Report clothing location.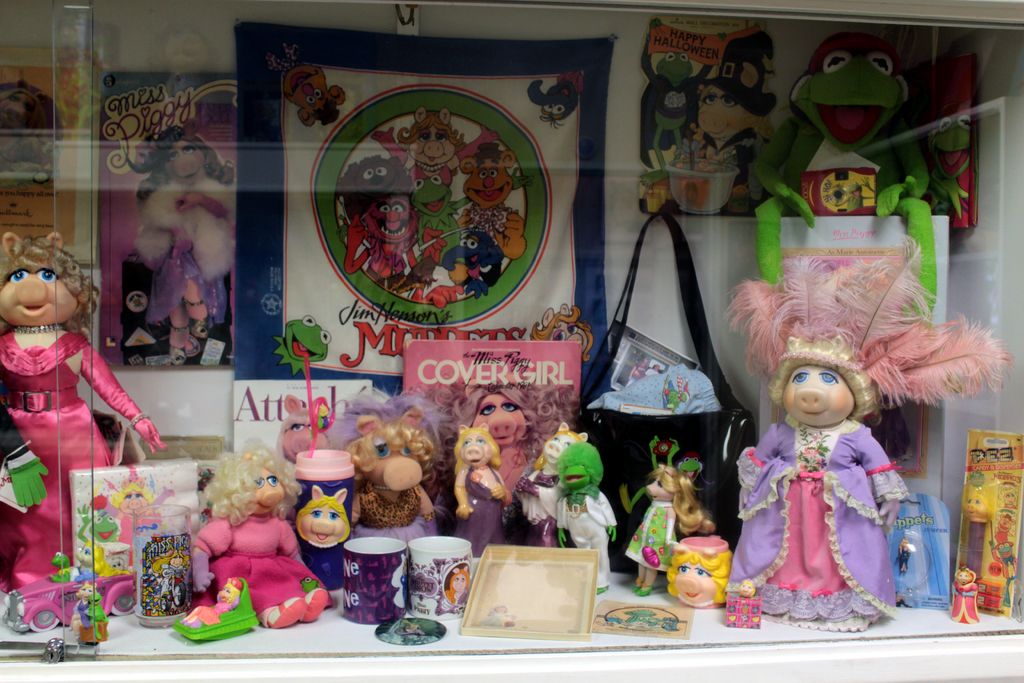
Report: region(466, 201, 515, 243).
